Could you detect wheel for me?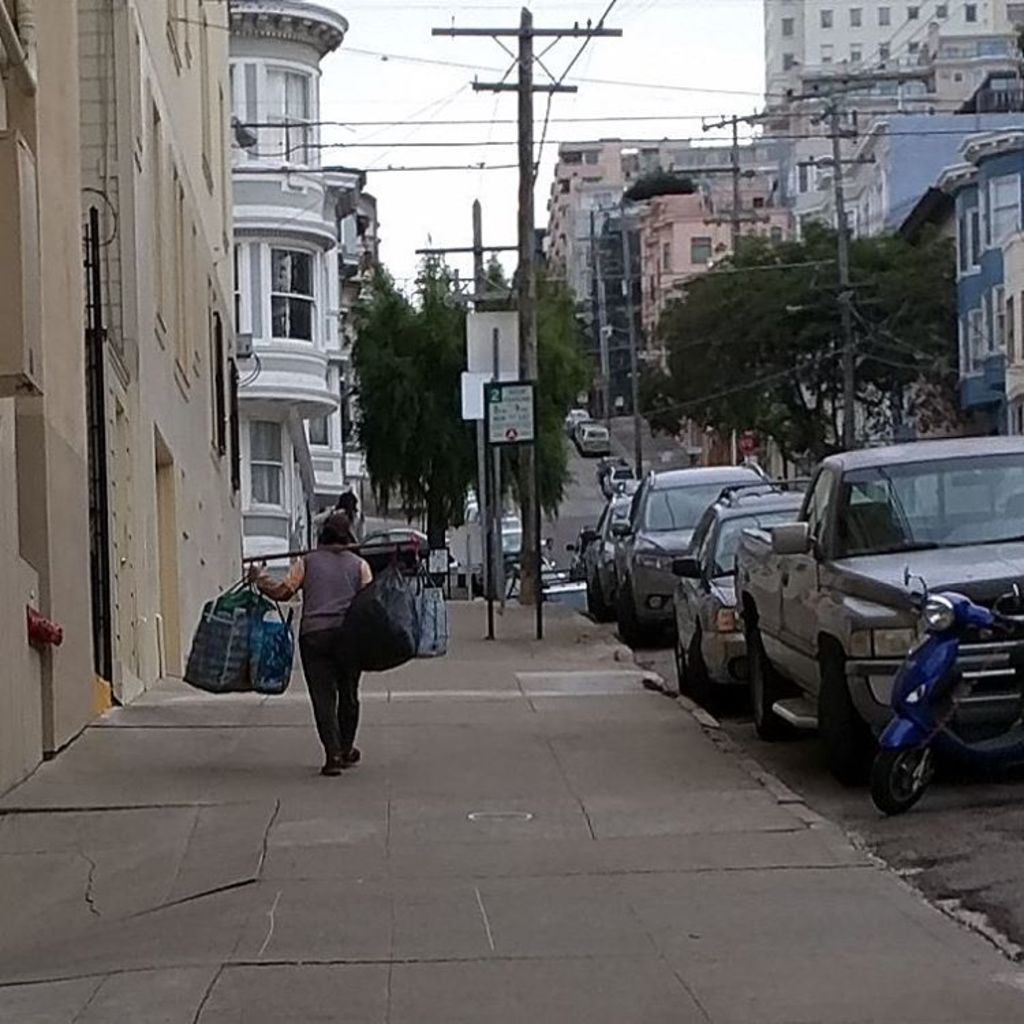
Detection result: bbox=(821, 666, 864, 786).
